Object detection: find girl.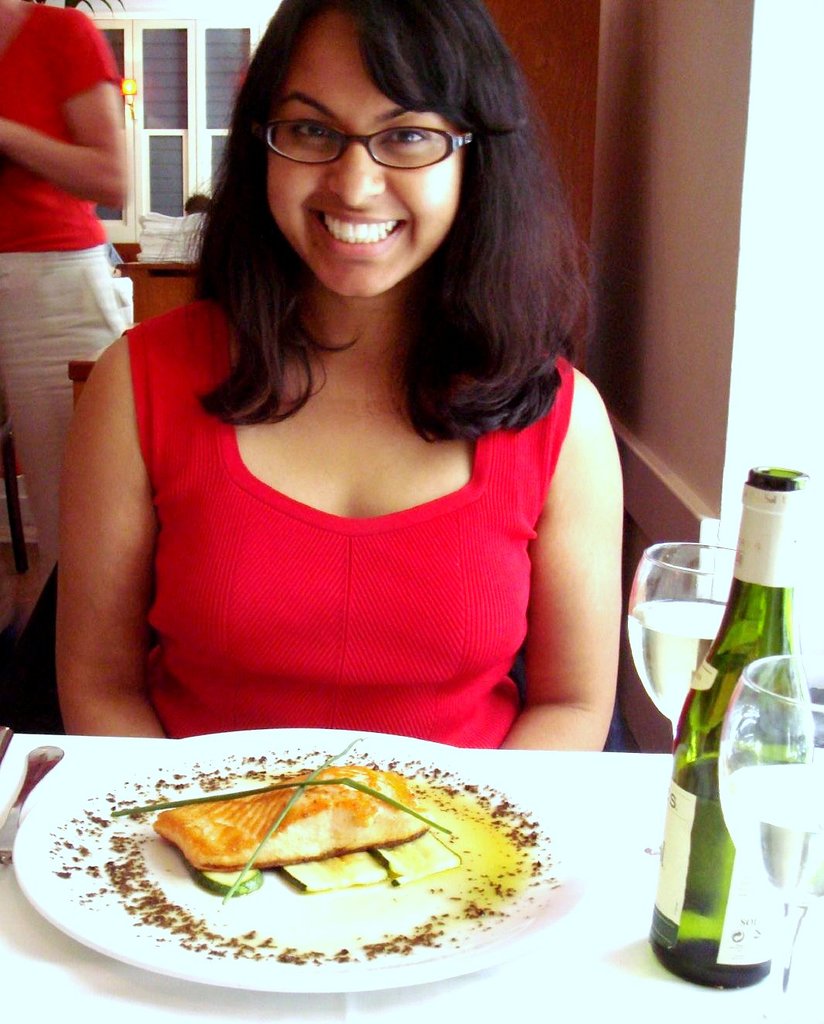
{"left": 51, "top": 0, "right": 620, "bottom": 755}.
